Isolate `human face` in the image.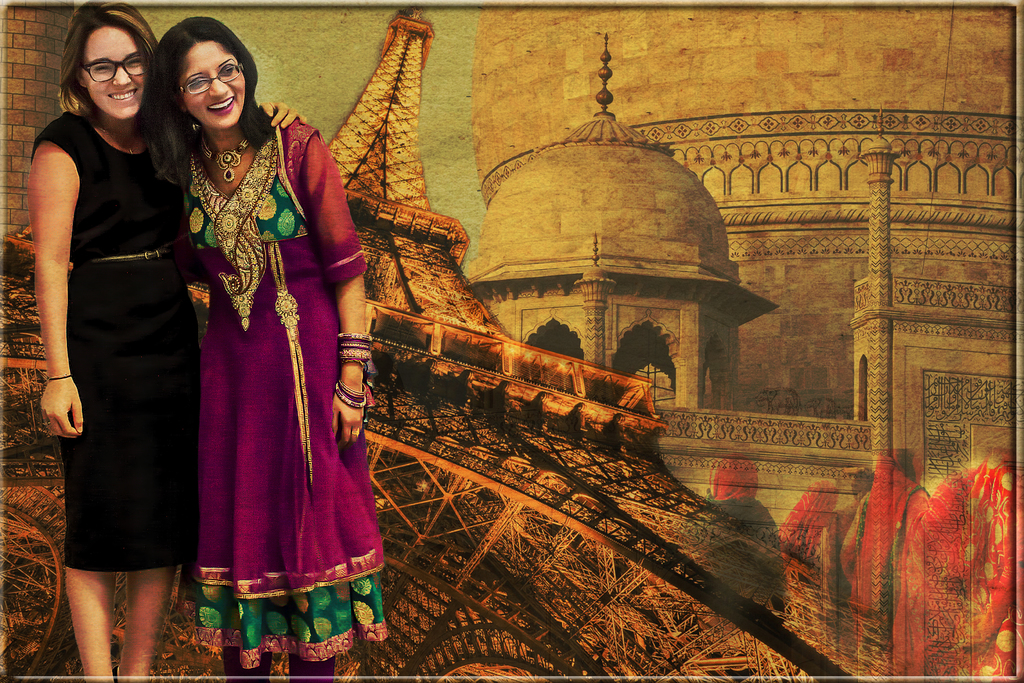
Isolated region: locate(86, 28, 144, 117).
